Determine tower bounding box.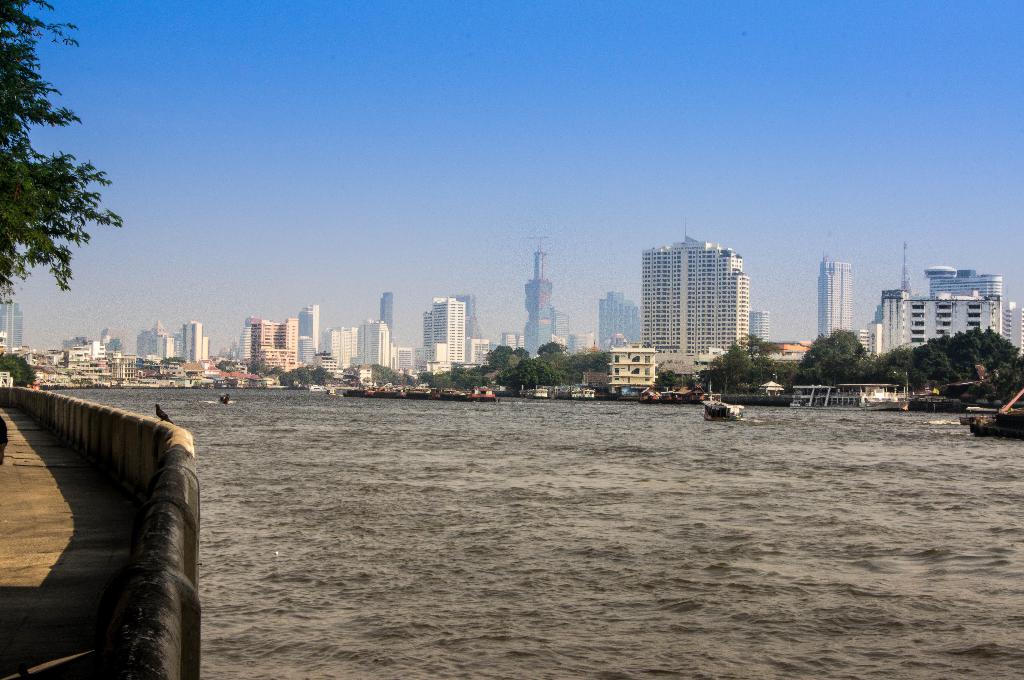
Determined: l=180, t=319, r=199, b=361.
